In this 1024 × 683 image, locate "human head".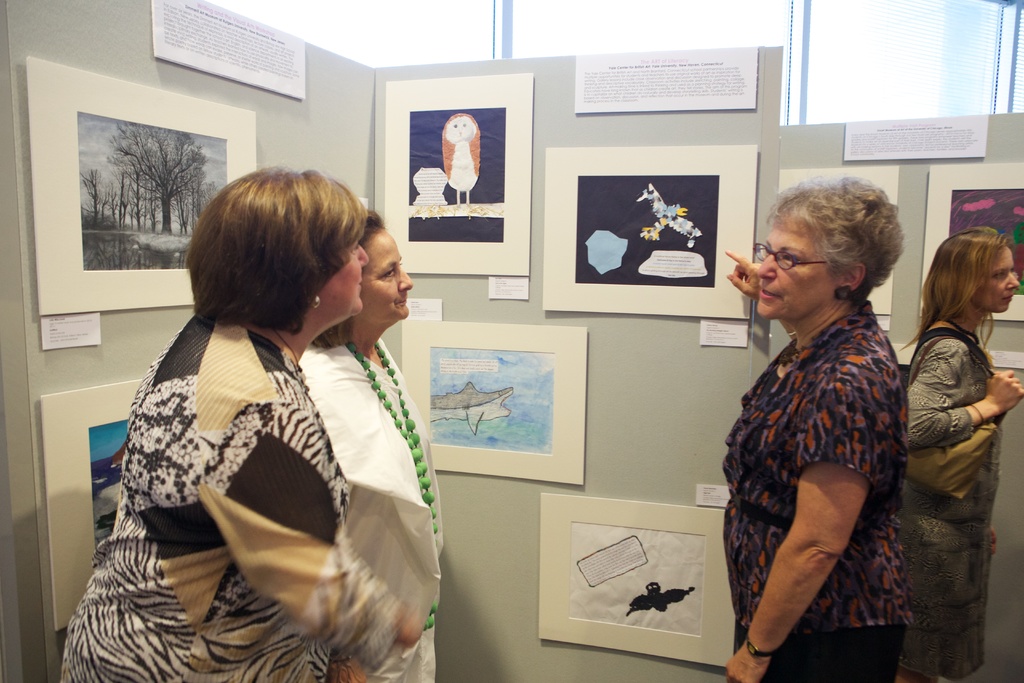
Bounding box: [x1=339, y1=211, x2=414, y2=336].
